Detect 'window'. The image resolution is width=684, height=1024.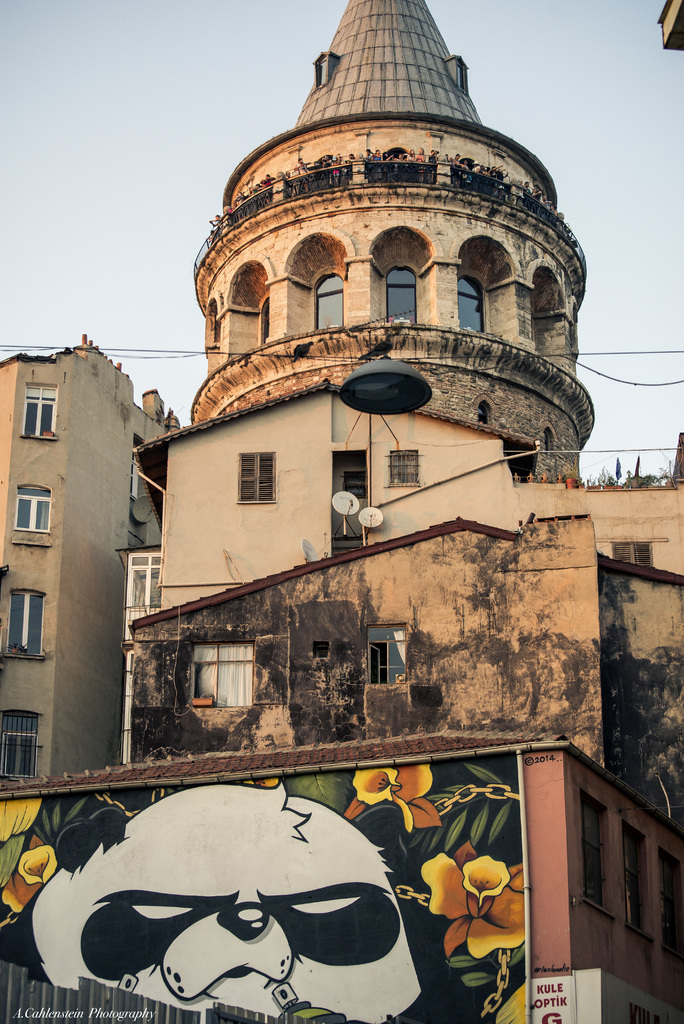
BBox(24, 388, 59, 440).
